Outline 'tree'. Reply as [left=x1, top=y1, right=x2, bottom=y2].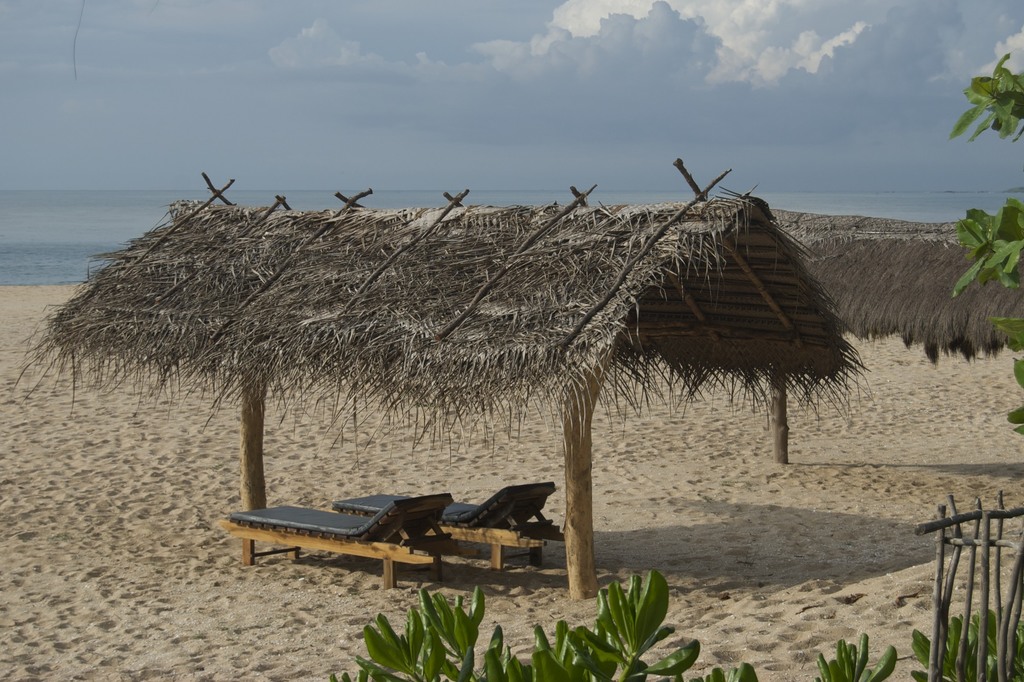
[left=952, top=56, right=1023, bottom=433].
